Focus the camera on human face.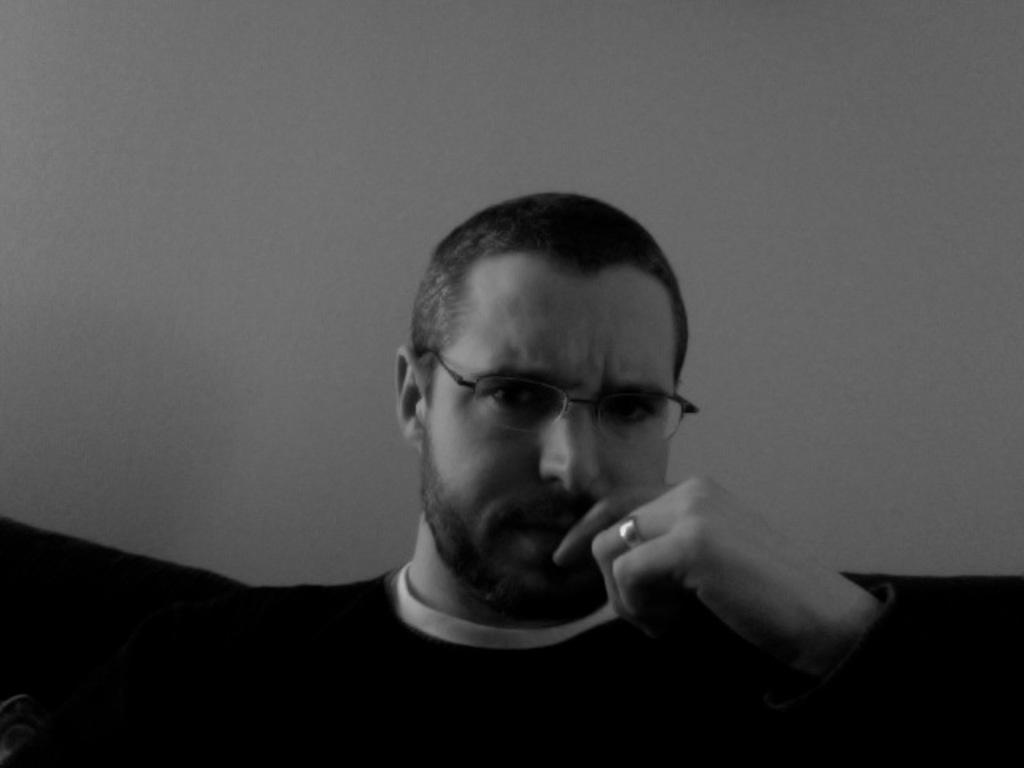
Focus region: [410,272,669,603].
